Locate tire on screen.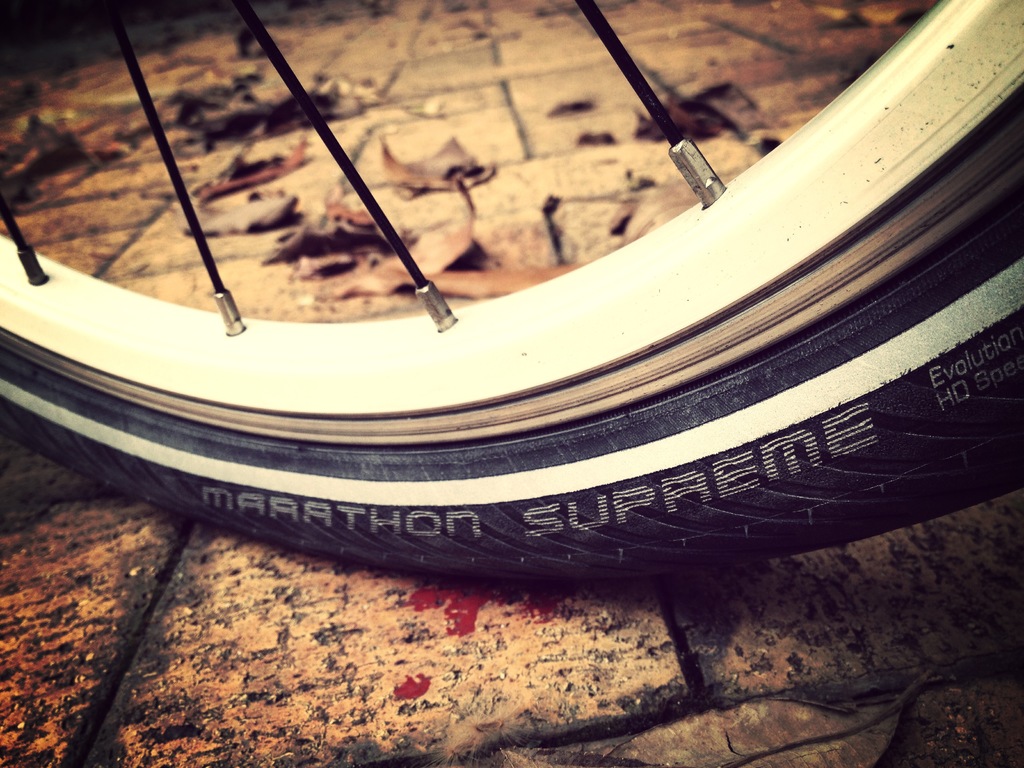
On screen at <box>0,0,1020,590</box>.
